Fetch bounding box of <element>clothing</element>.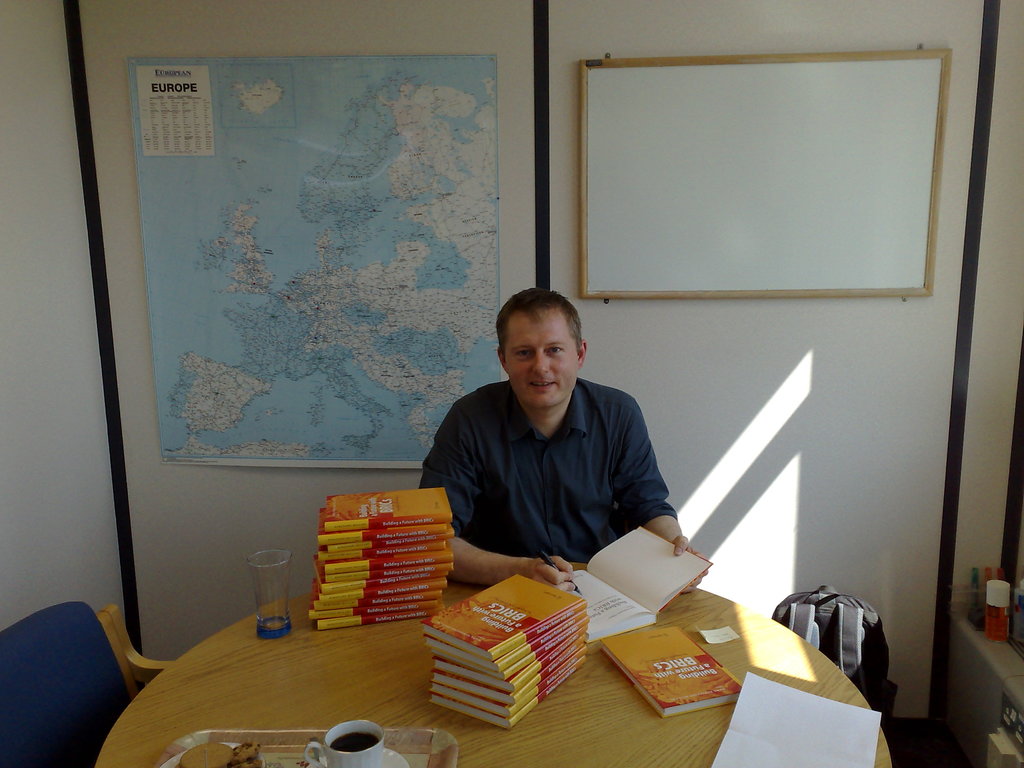
Bbox: l=413, t=378, r=694, b=566.
